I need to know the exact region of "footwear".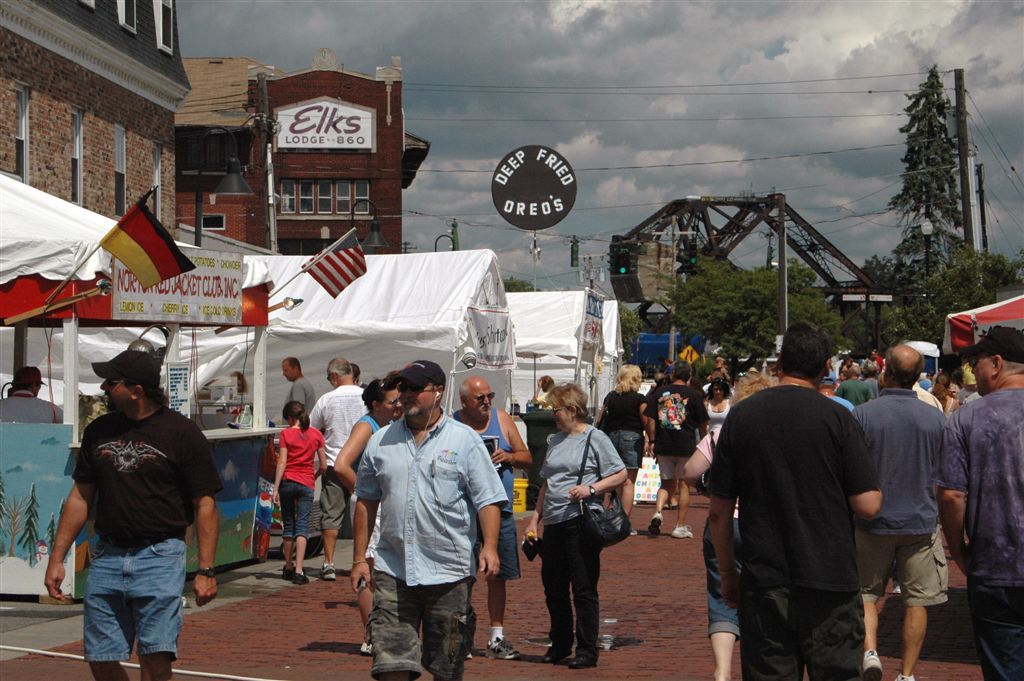
Region: x1=674, y1=523, x2=691, y2=538.
